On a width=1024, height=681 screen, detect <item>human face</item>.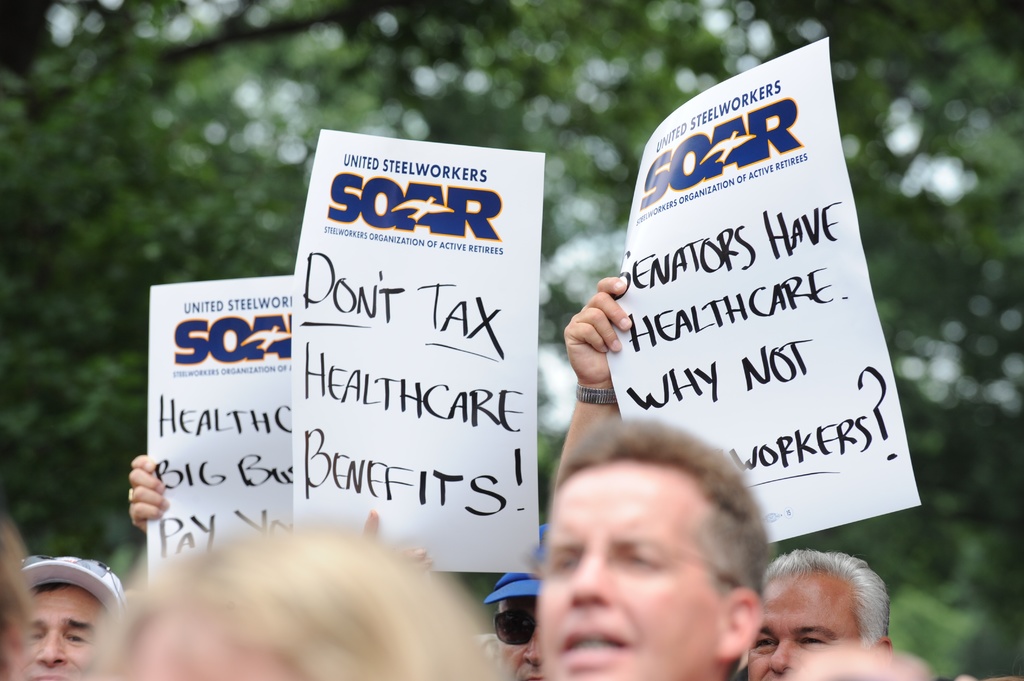
[x1=537, y1=467, x2=718, y2=680].
